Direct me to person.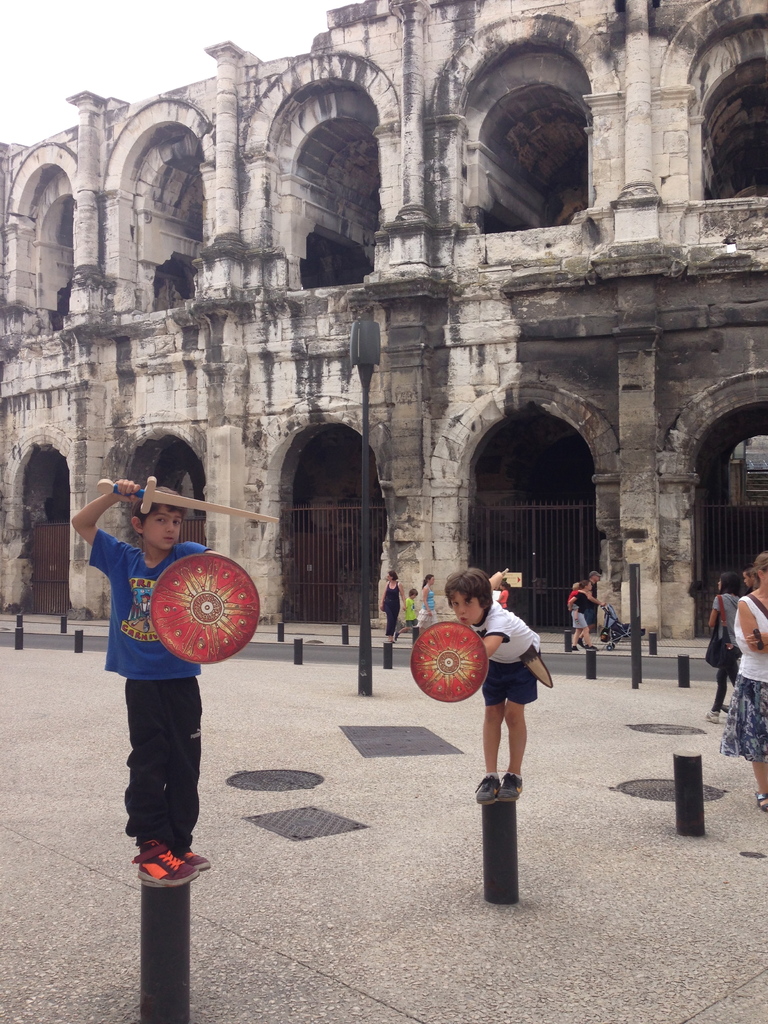
Direction: (x1=564, y1=579, x2=618, y2=665).
